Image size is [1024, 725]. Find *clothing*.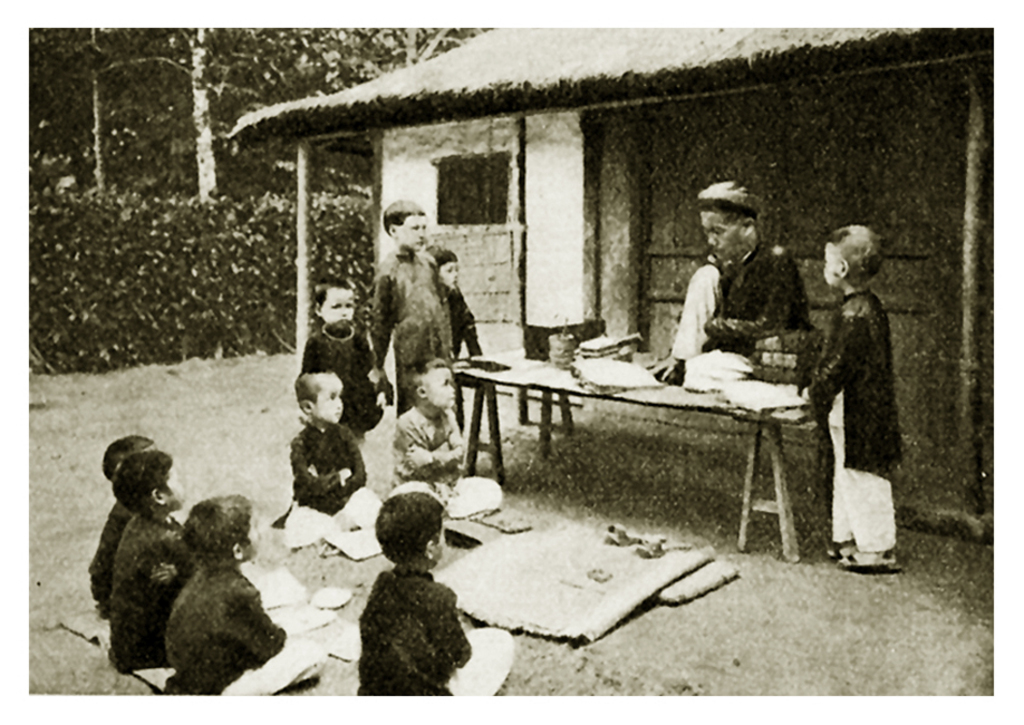
(375, 265, 466, 370).
